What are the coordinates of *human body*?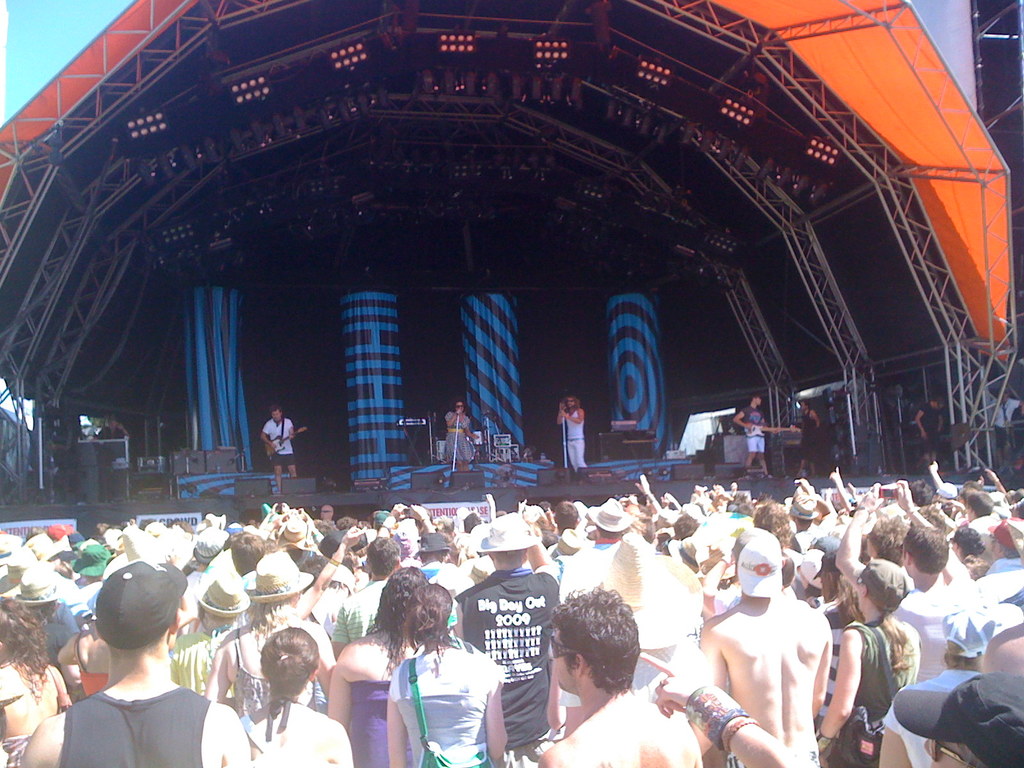
select_region(231, 532, 259, 572).
